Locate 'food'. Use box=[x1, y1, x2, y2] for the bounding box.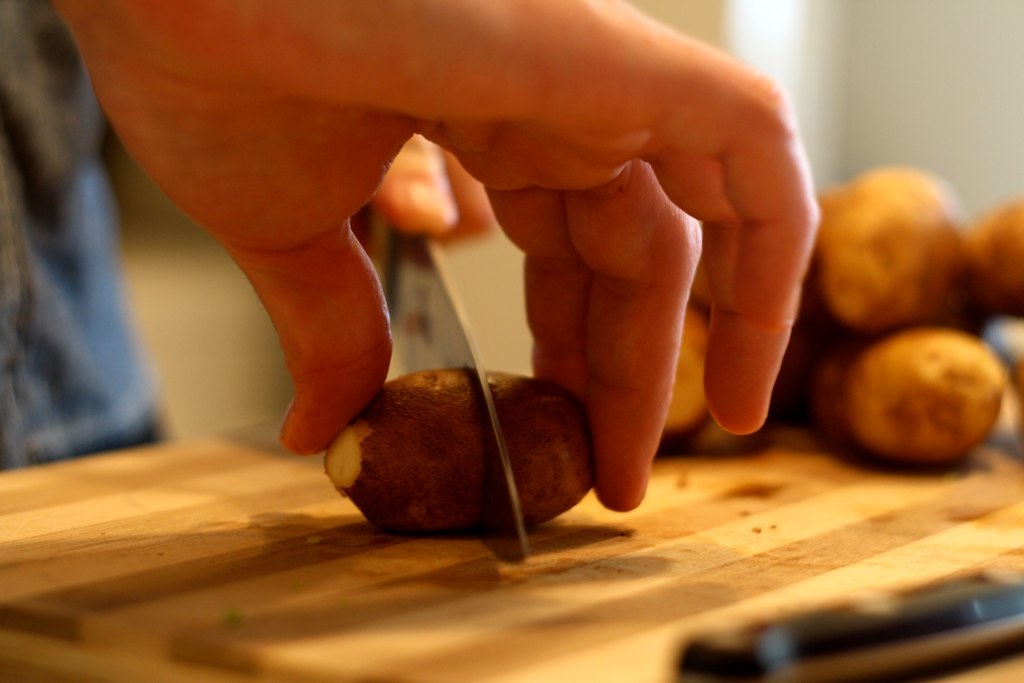
box=[652, 161, 1023, 461].
